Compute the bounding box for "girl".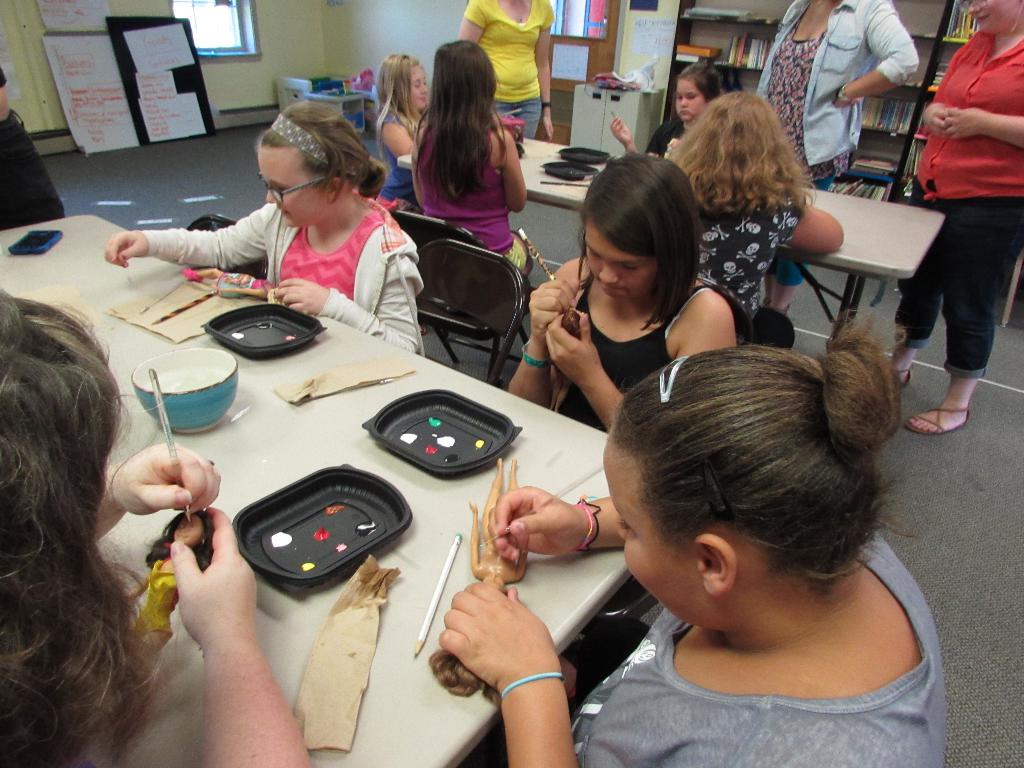
l=404, t=38, r=532, b=277.
